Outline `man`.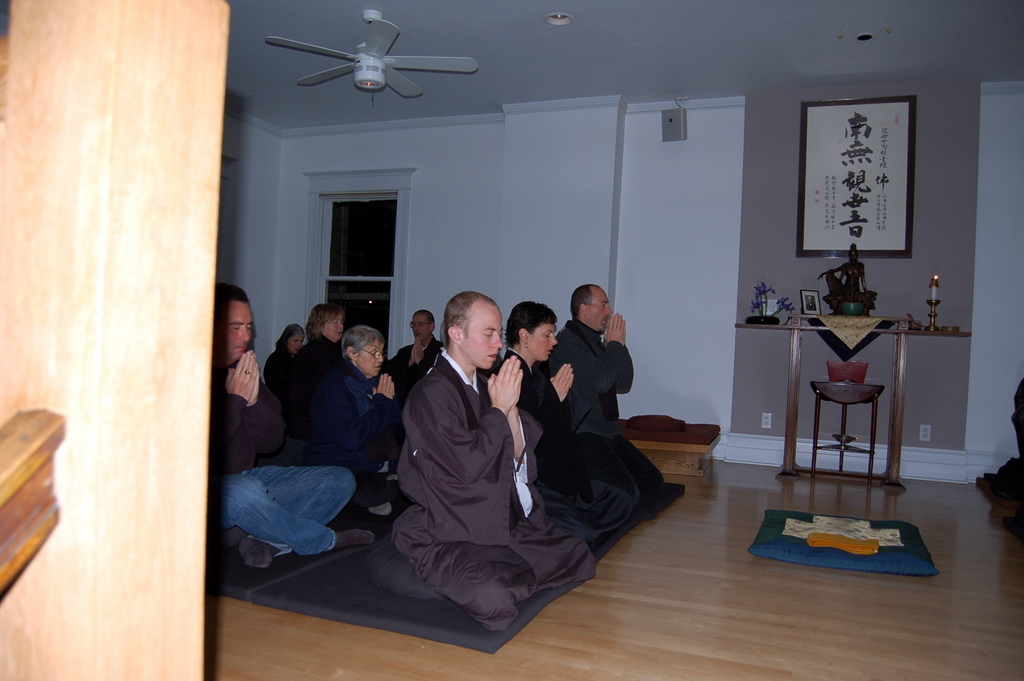
Outline: BBox(385, 309, 443, 398).
